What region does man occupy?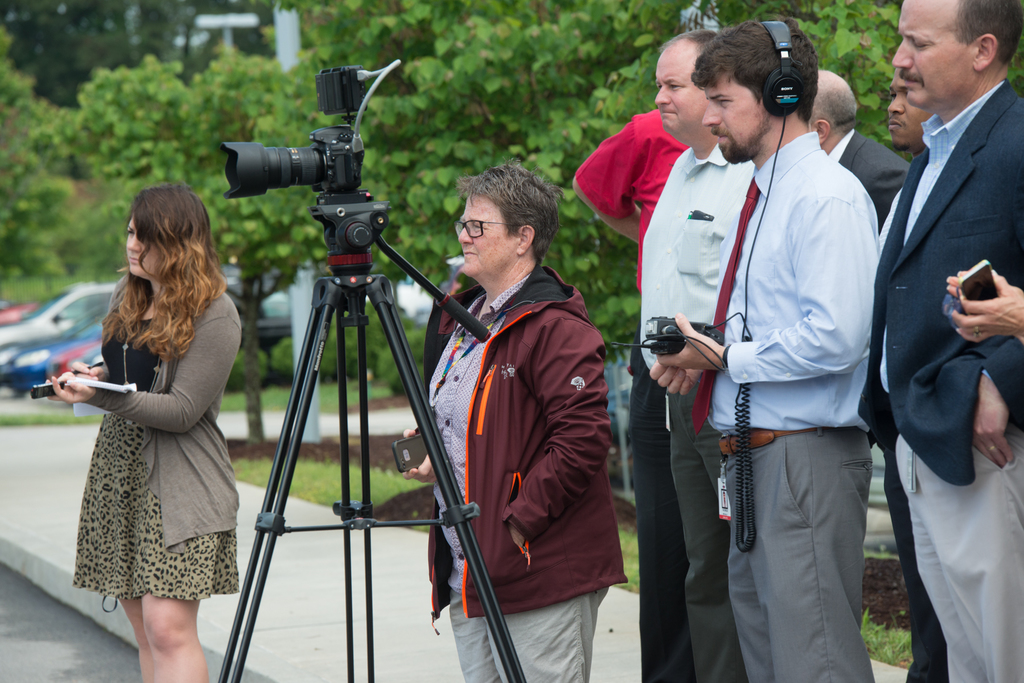
pyautogui.locateOnScreen(637, 29, 758, 682).
